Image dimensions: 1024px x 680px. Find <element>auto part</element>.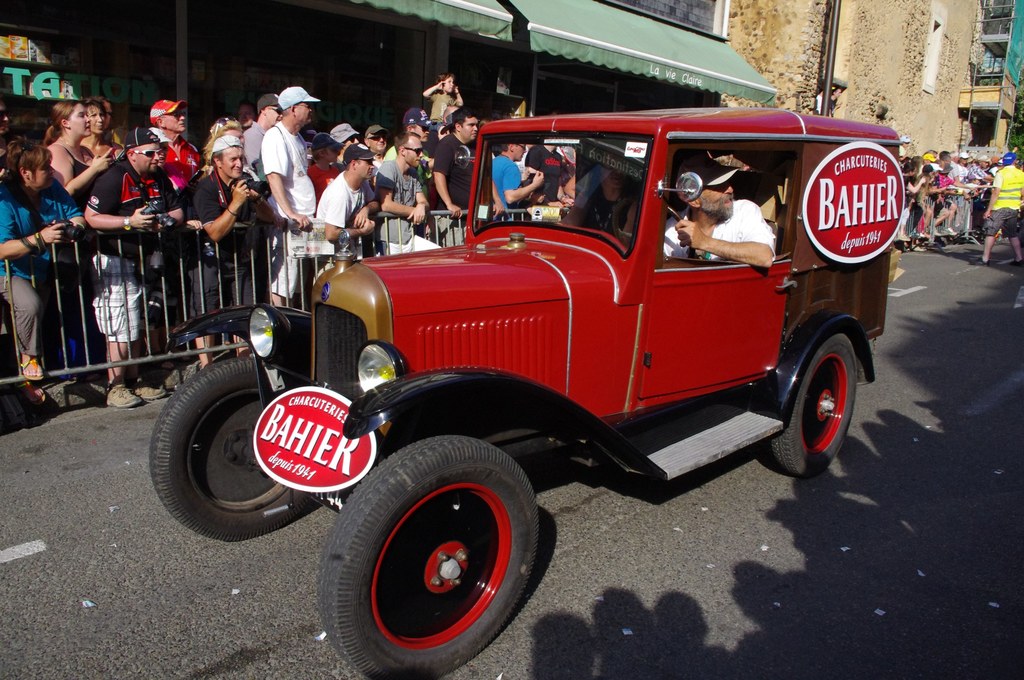
298:234:641:420.
